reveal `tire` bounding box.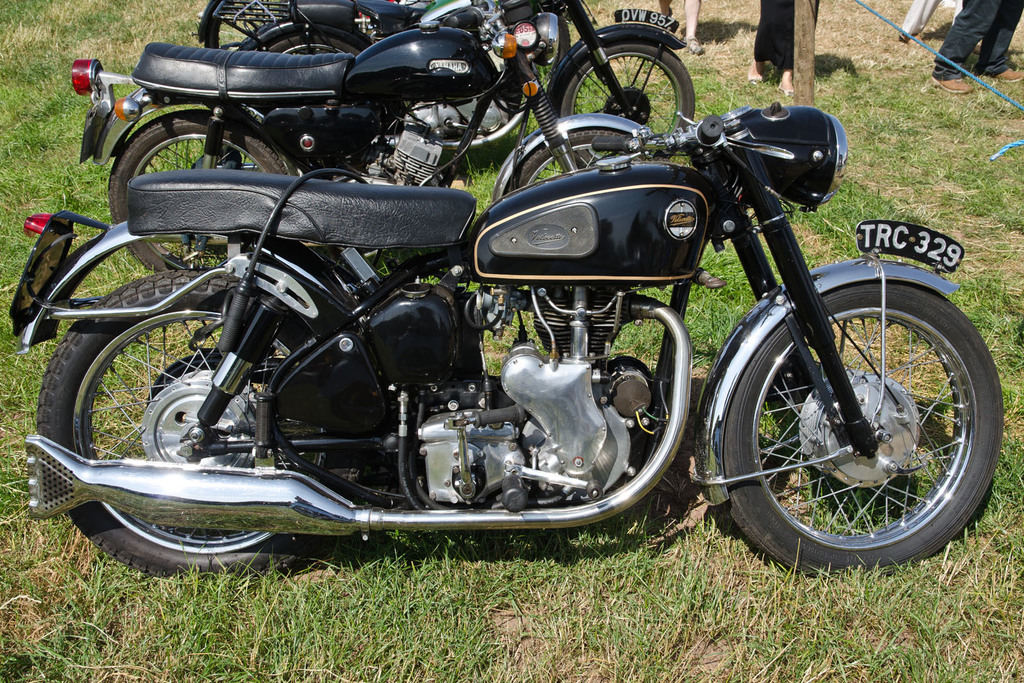
Revealed: bbox(109, 108, 290, 274).
